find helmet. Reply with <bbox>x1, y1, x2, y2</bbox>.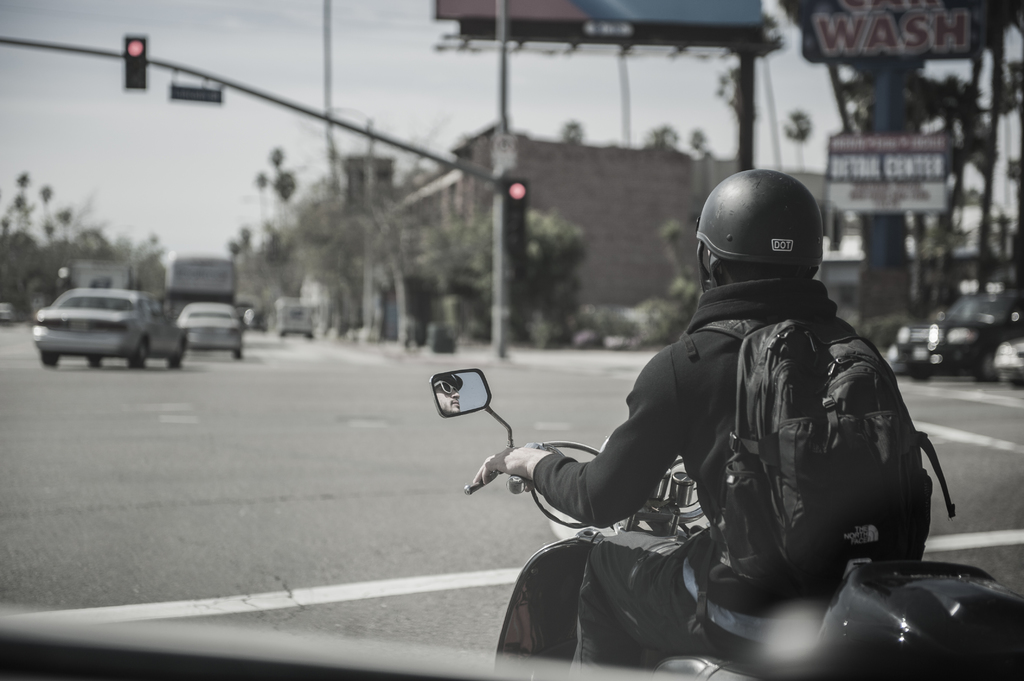
<bbox>692, 177, 839, 314</bbox>.
